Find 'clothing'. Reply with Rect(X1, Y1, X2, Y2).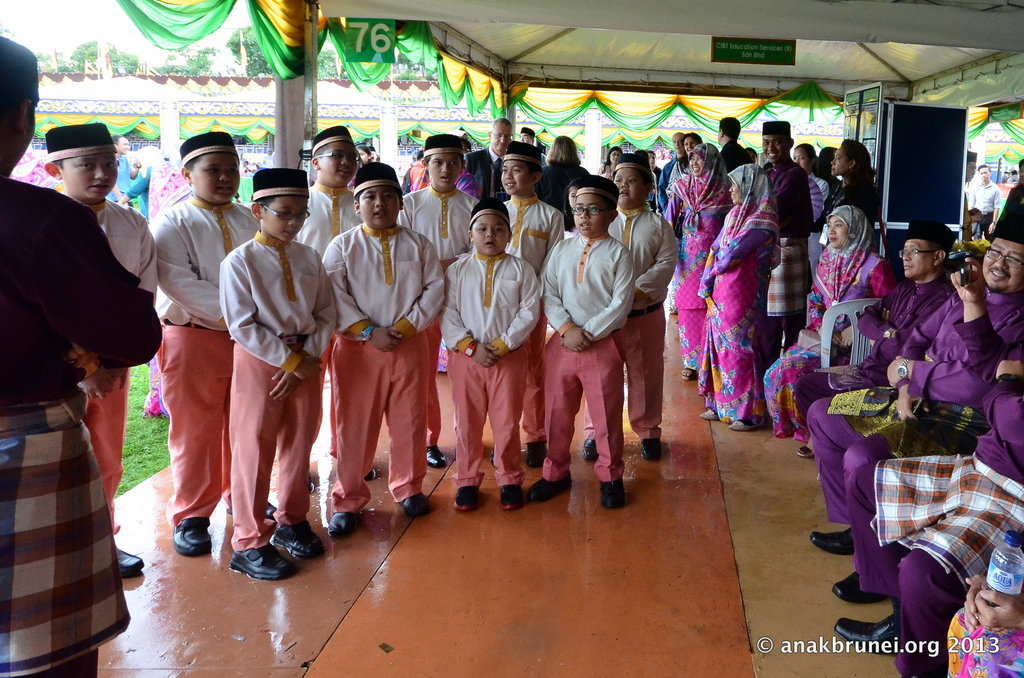
Rect(503, 194, 564, 262).
